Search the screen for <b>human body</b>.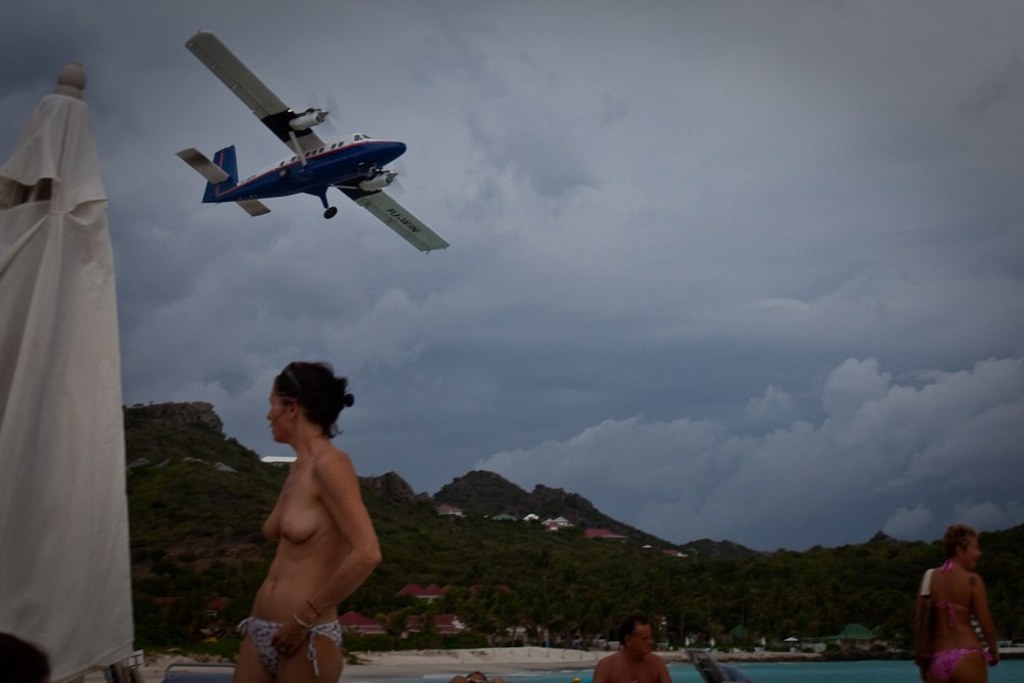
Found at 587, 614, 679, 682.
